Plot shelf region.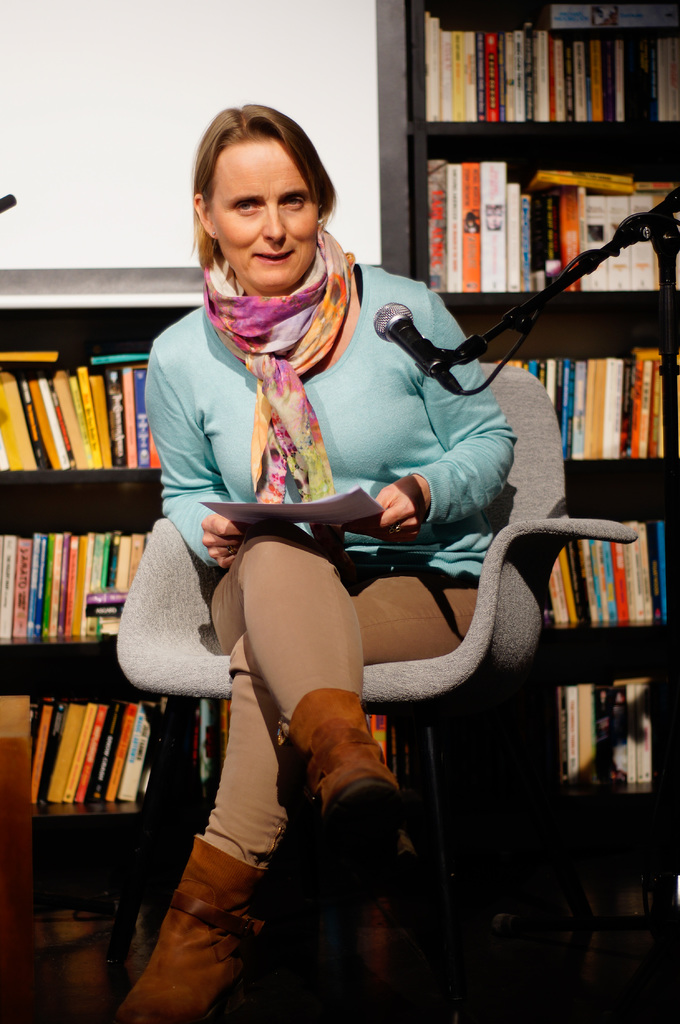
Plotted at bbox=[0, 260, 373, 908].
